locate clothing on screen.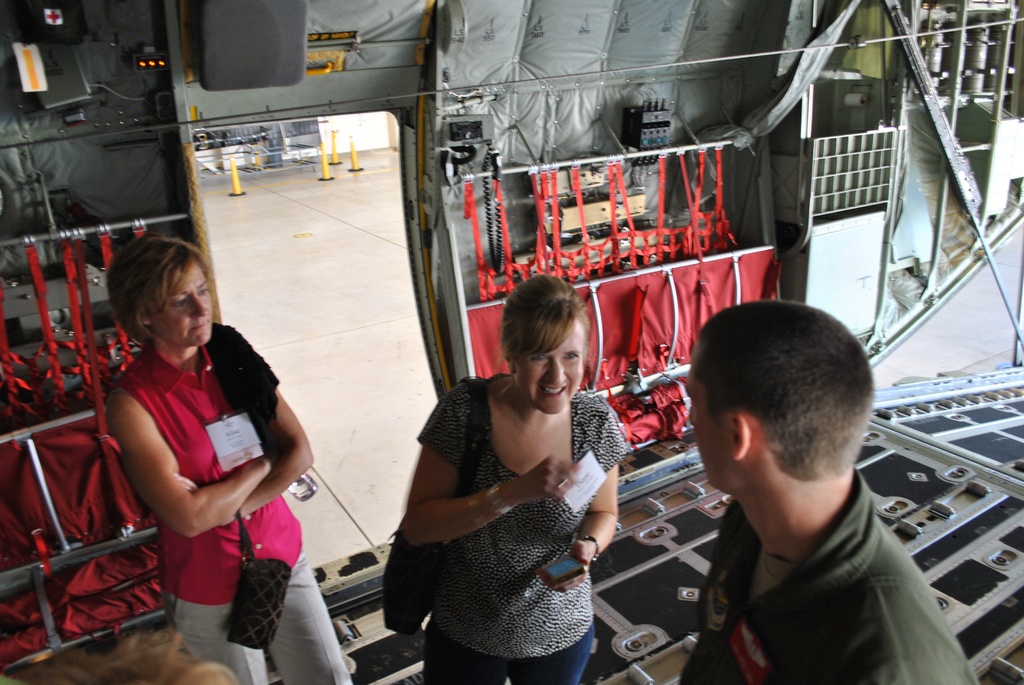
On screen at bbox(414, 375, 627, 684).
